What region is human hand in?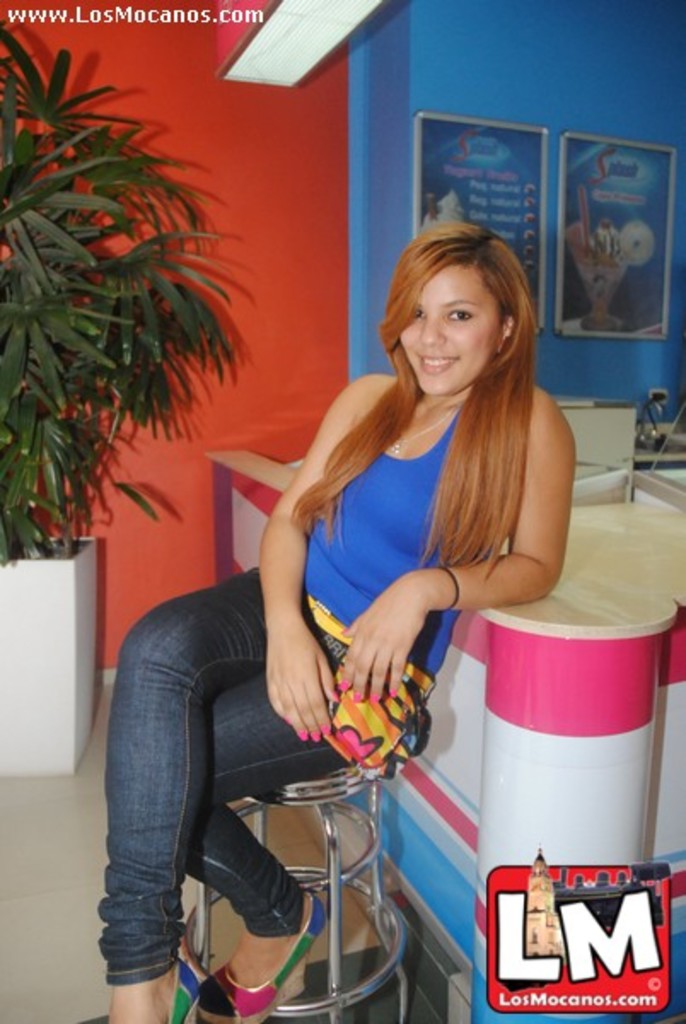
(x1=338, y1=577, x2=423, y2=710).
